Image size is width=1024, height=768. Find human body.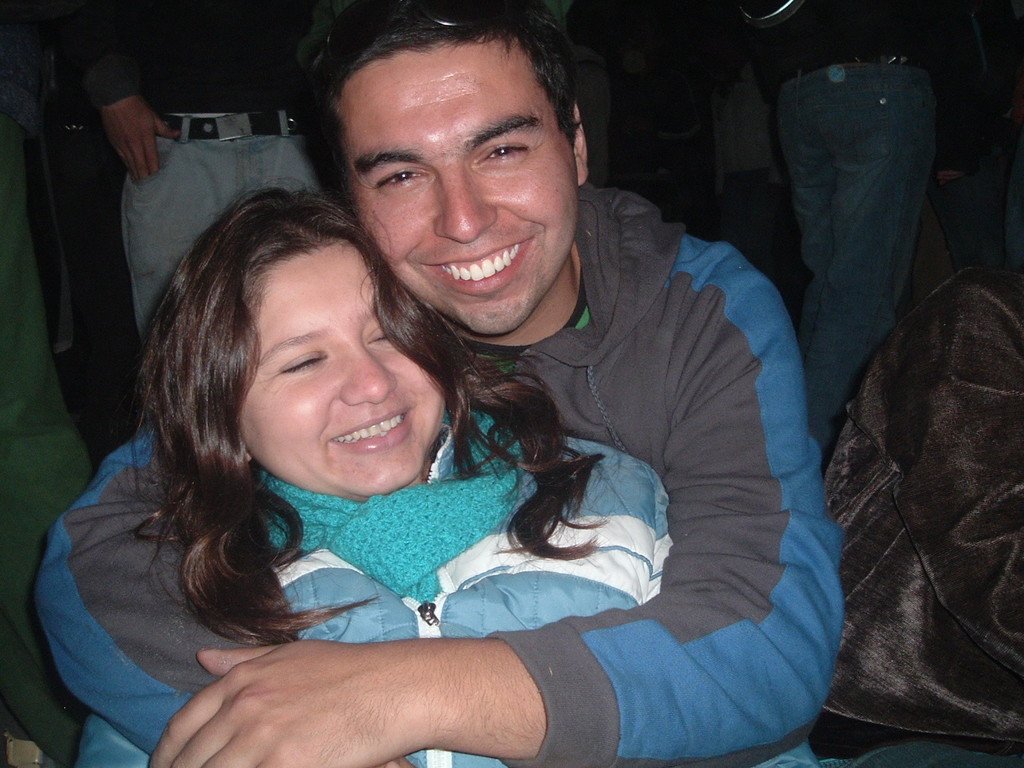
<bbox>36, 182, 842, 767</bbox>.
